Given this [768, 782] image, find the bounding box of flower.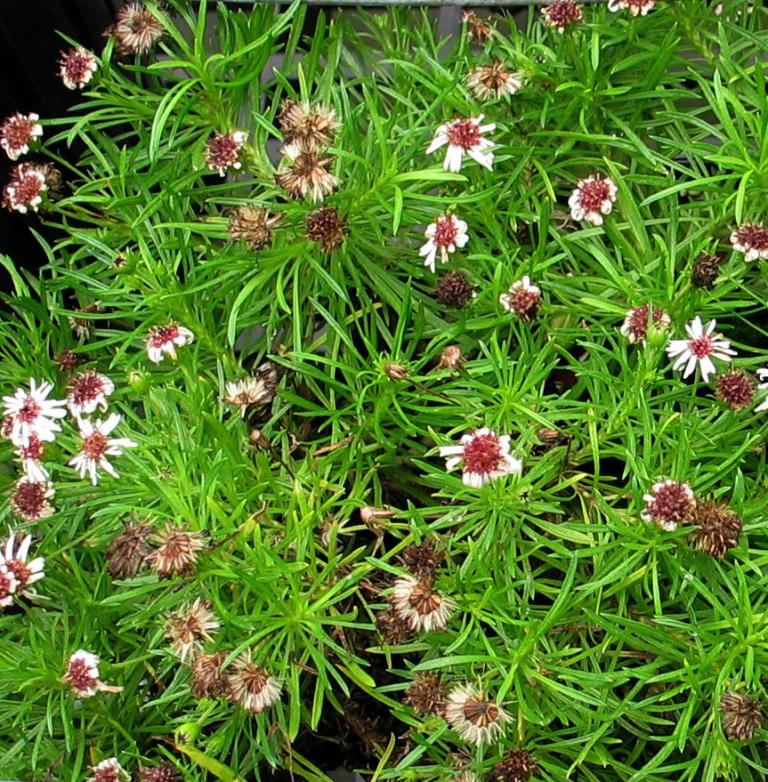
[712, 368, 751, 407].
